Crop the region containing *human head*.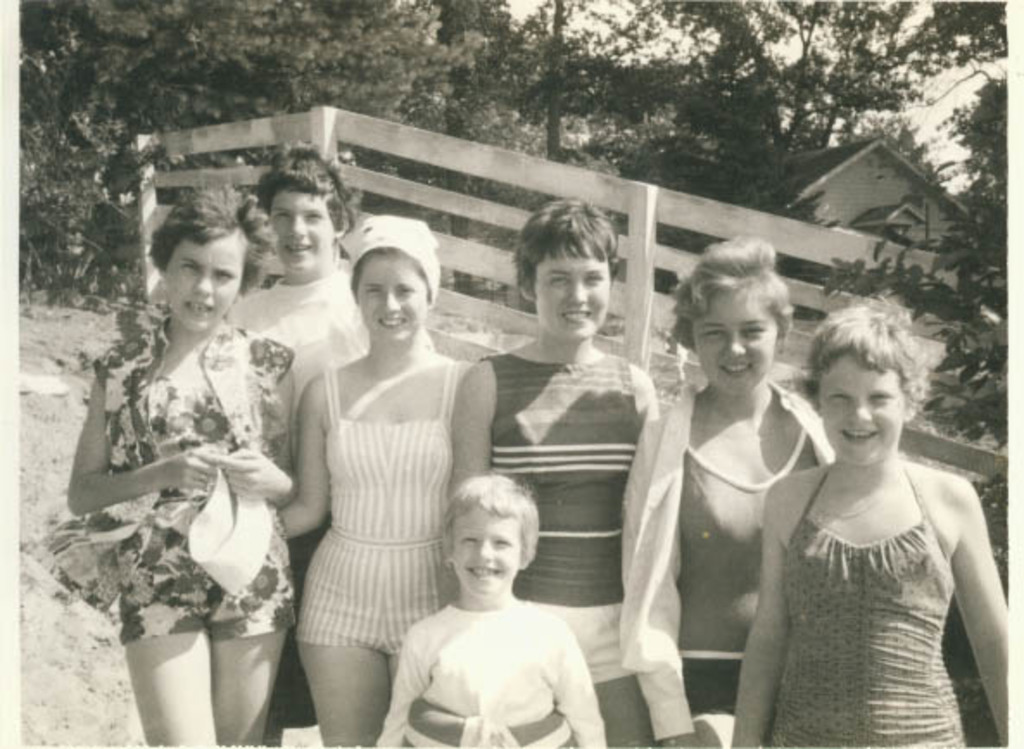
Crop region: [left=430, top=481, right=547, bottom=621].
